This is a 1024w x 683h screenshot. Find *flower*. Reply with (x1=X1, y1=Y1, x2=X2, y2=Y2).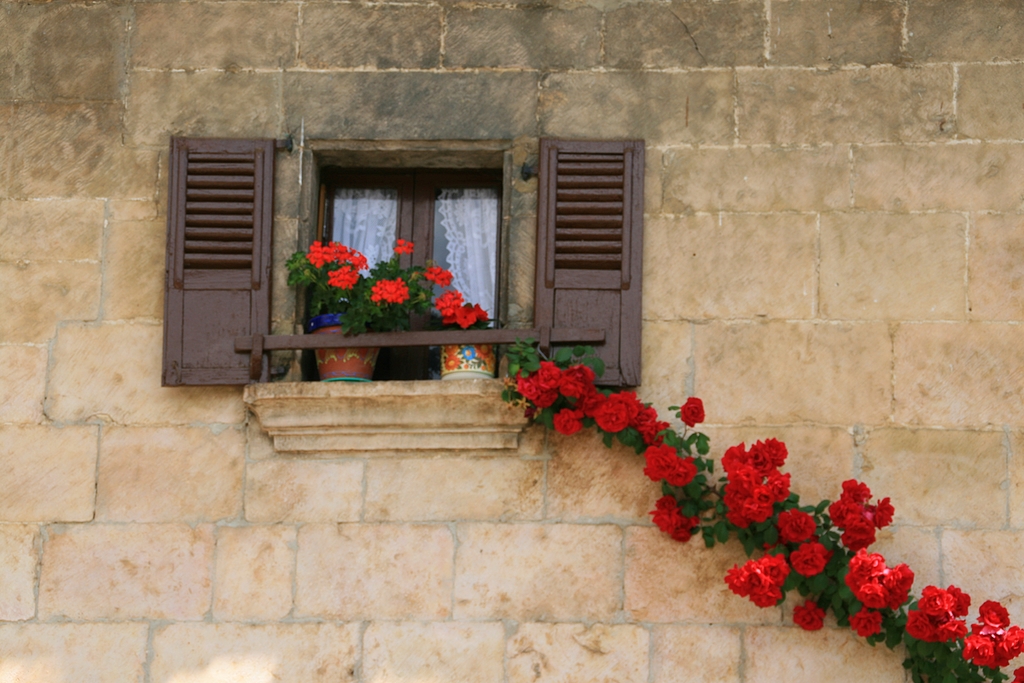
(x1=774, y1=509, x2=821, y2=543).
